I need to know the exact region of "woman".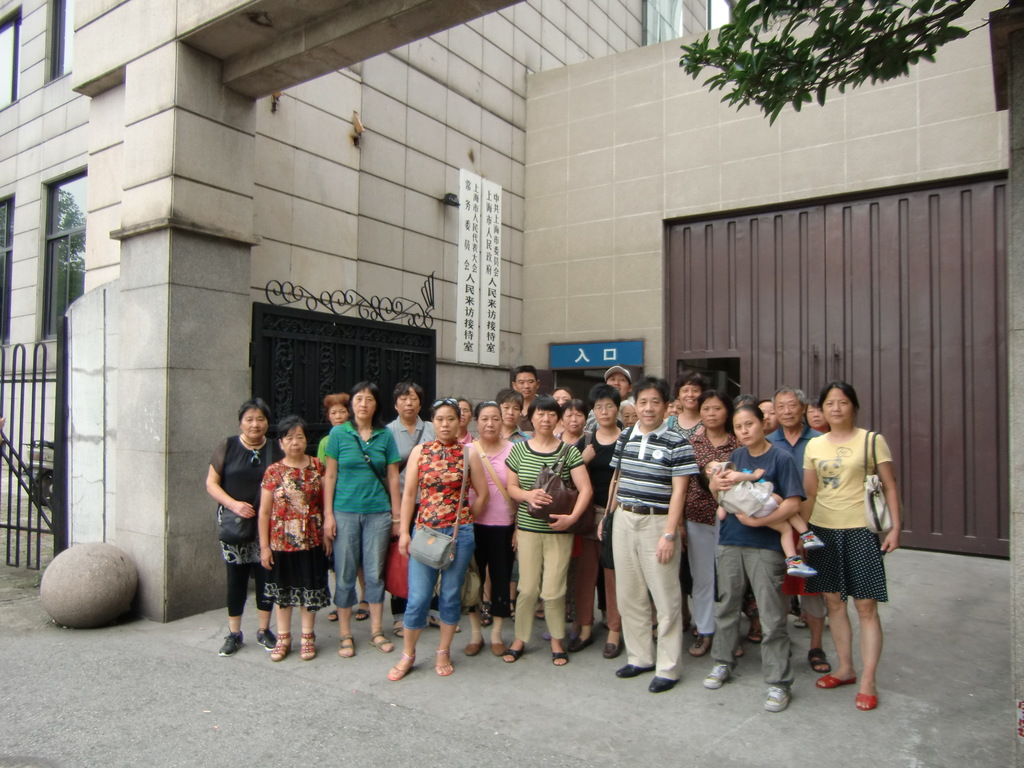
Region: <region>317, 378, 396, 664</region>.
